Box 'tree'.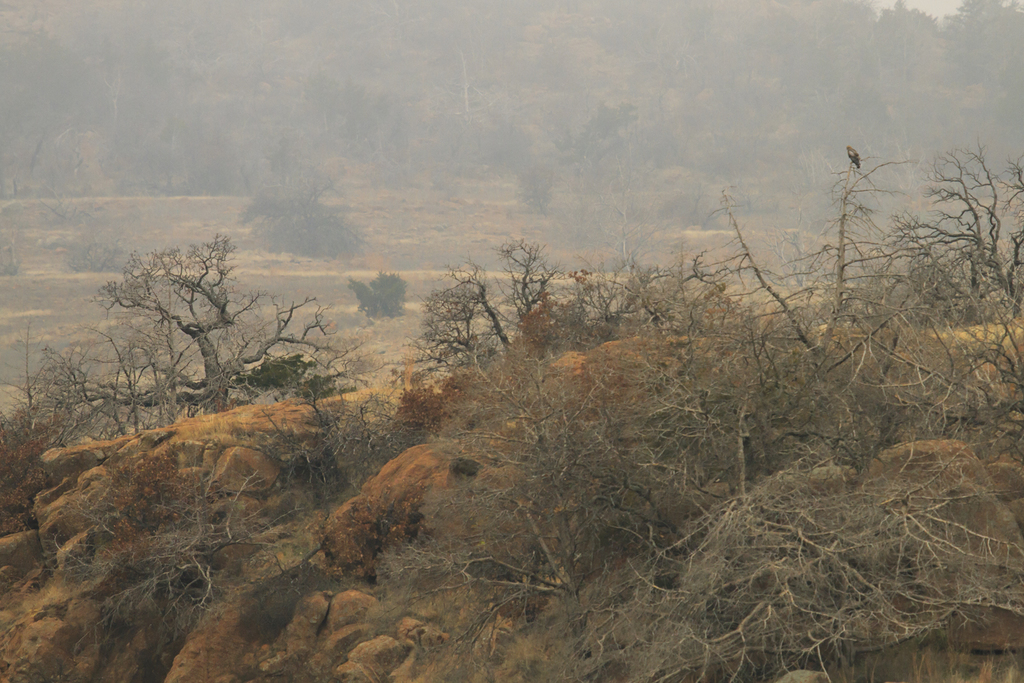
(403, 140, 1023, 682).
